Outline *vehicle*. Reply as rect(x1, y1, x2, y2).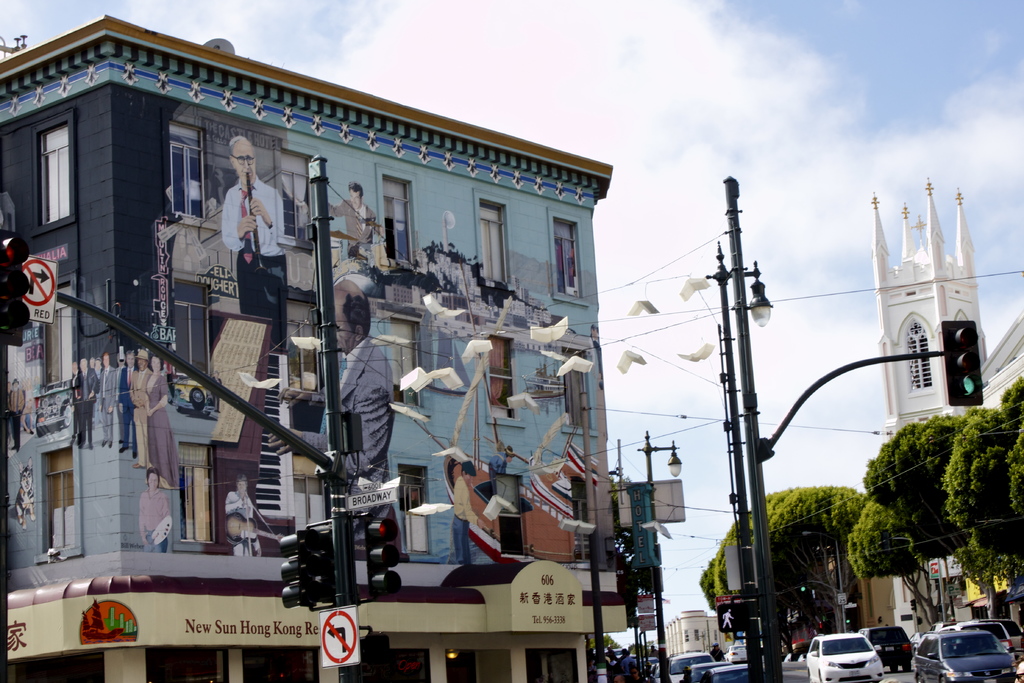
rect(725, 646, 746, 664).
